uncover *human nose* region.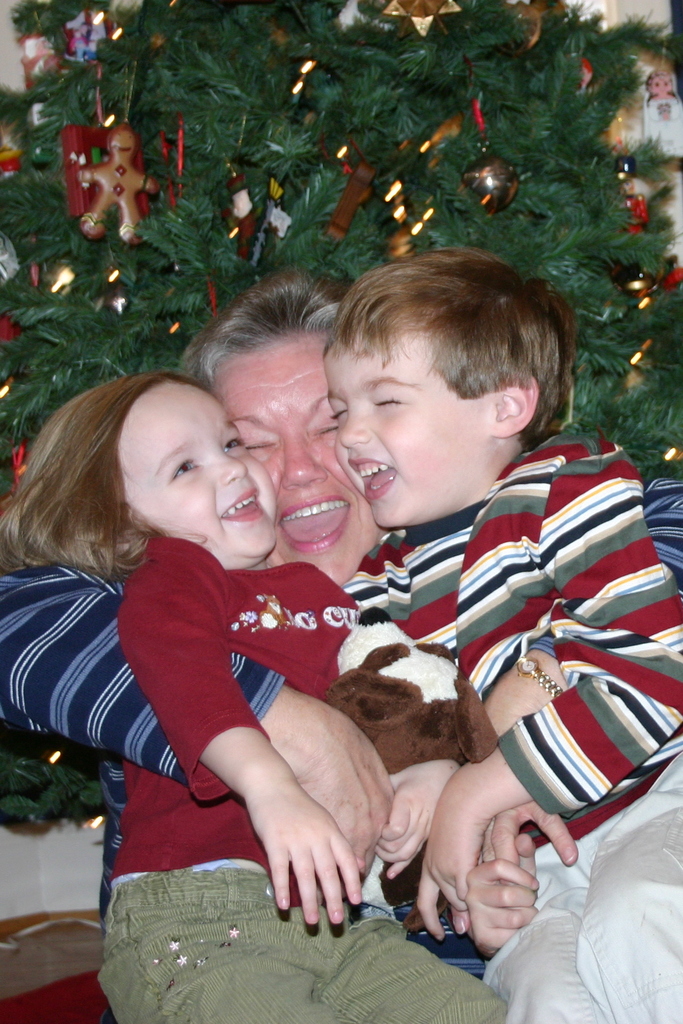
Uncovered: box=[280, 435, 327, 494].
